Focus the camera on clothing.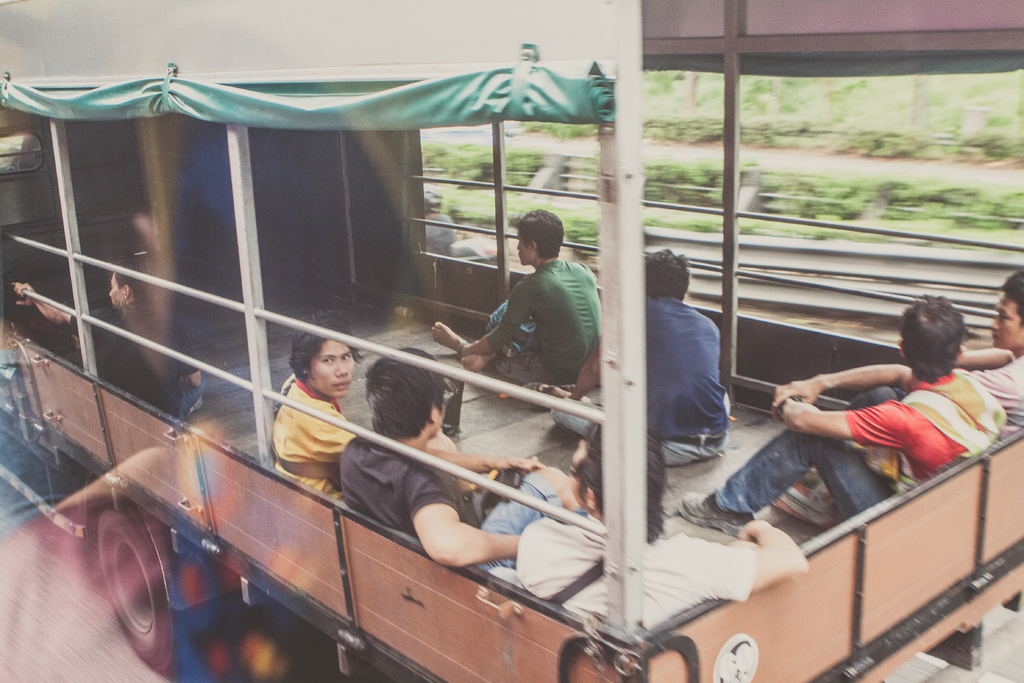
Focus region: x1=513, y1=532, x2=750, y2=632.
